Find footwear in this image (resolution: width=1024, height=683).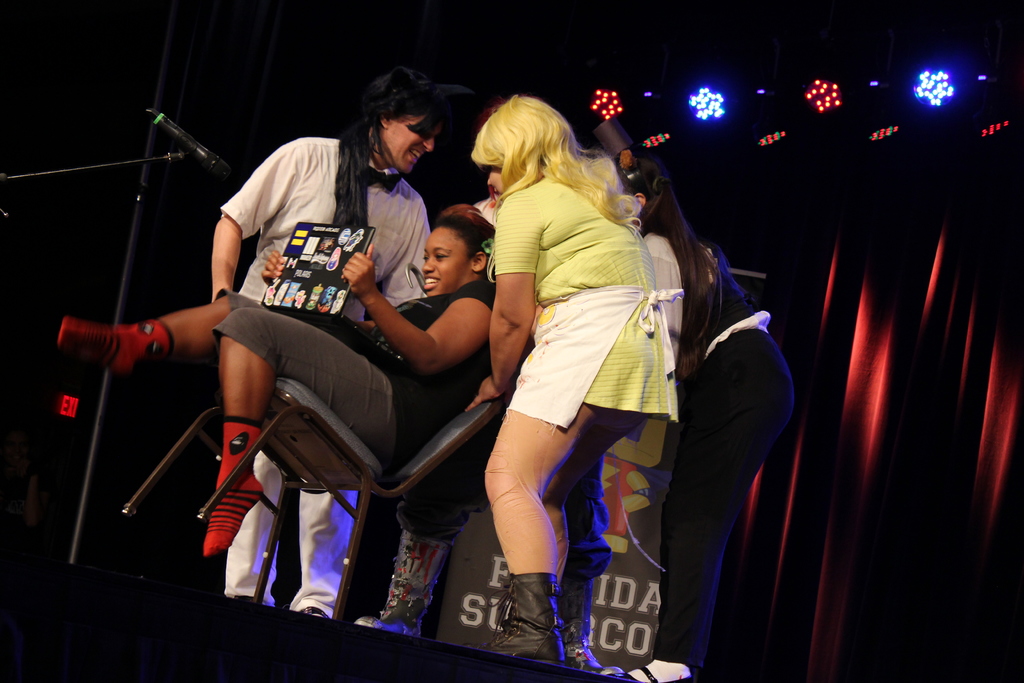
[x1=604, y1=653, x2=698, y2=682].
